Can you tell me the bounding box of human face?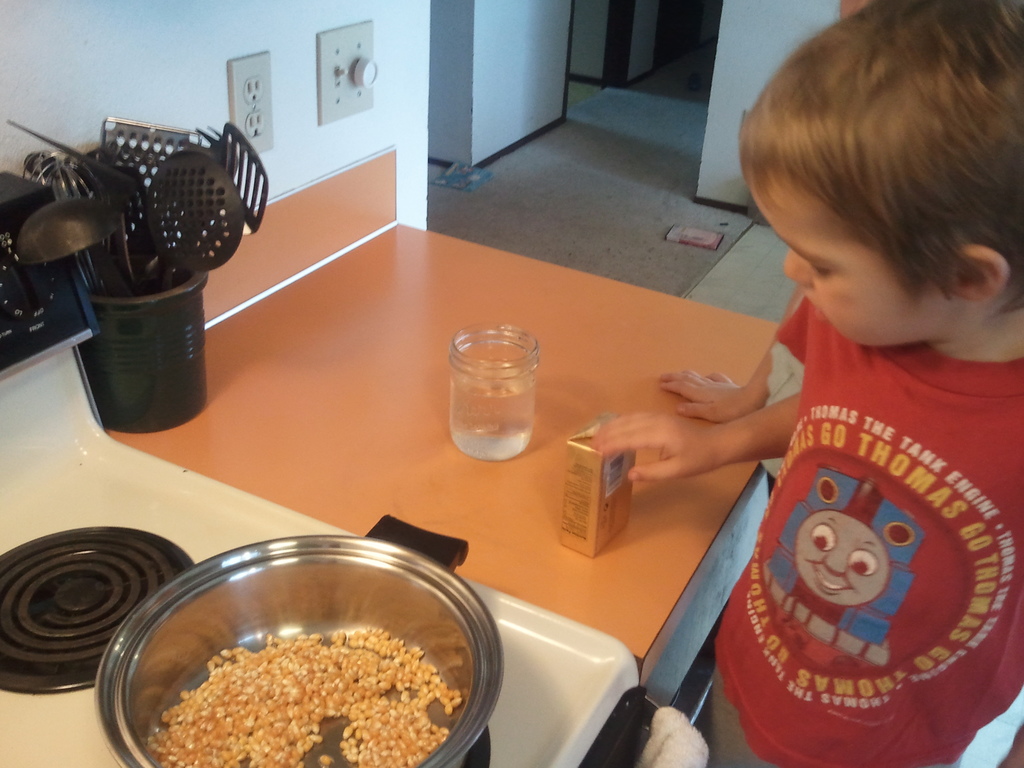
l=743, t=173, r=952, b=352.
